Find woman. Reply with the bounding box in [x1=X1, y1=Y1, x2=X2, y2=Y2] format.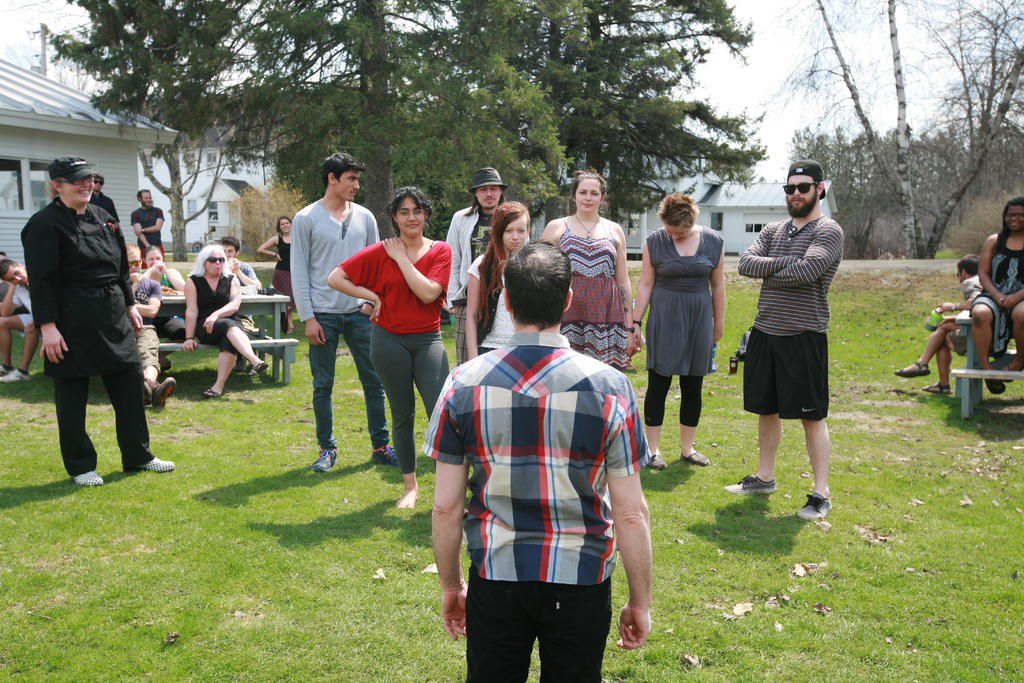
[x1=143, y1=244, x2=188, y2=368].
